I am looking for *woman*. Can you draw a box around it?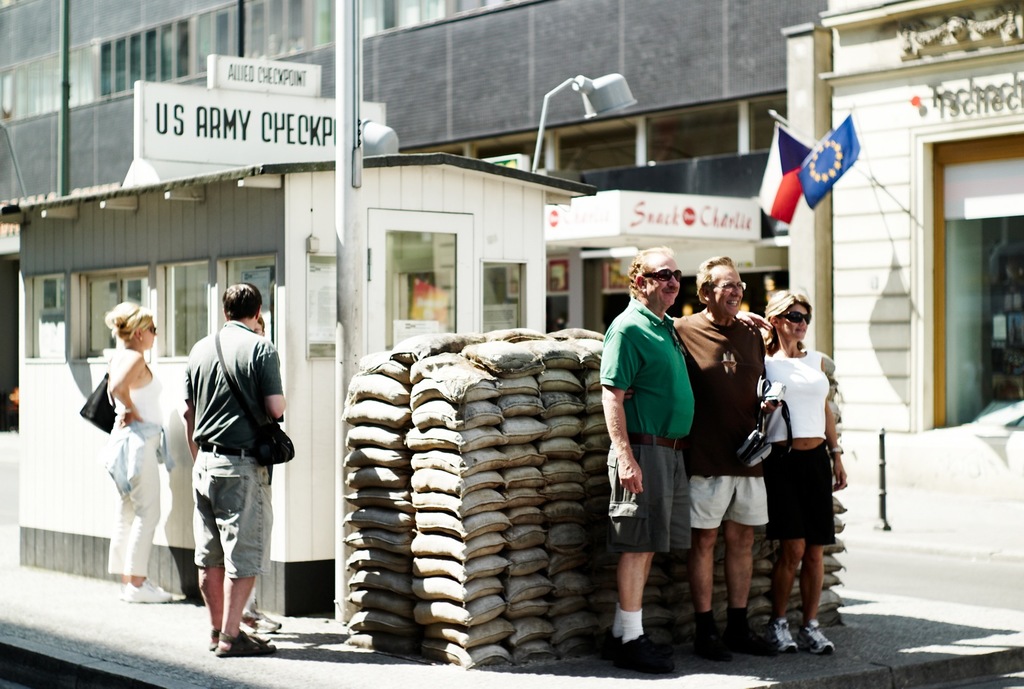
Sure, the bounding box is [101,301,180,601].
